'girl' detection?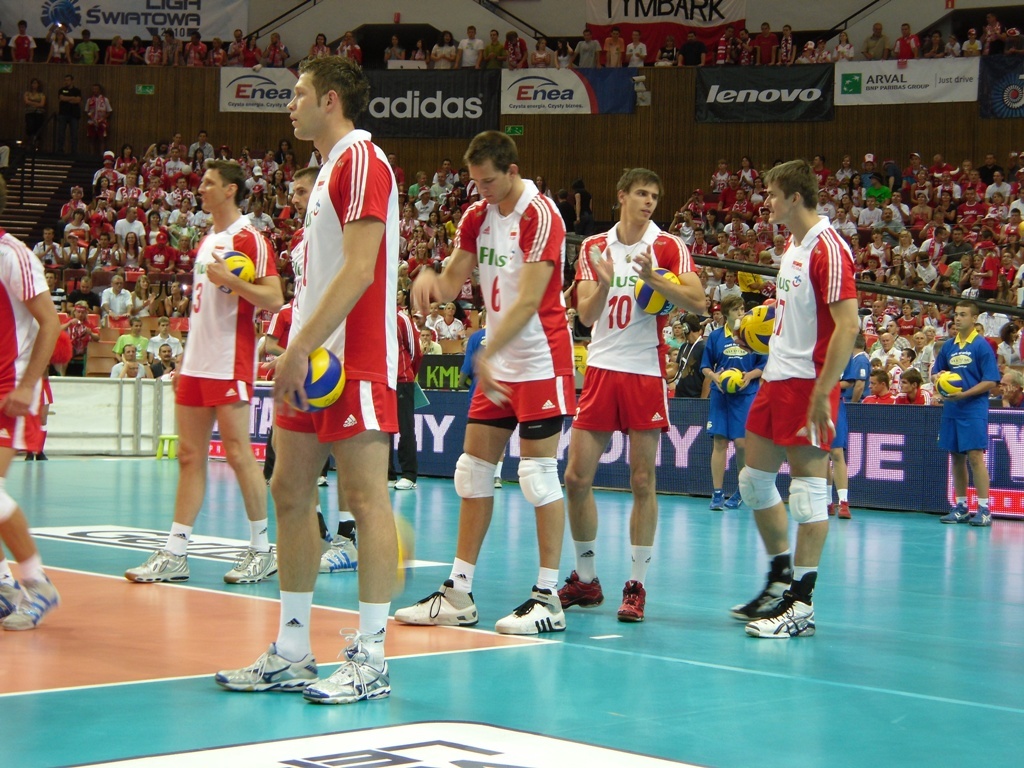
box(146, 209, 168, 246)
